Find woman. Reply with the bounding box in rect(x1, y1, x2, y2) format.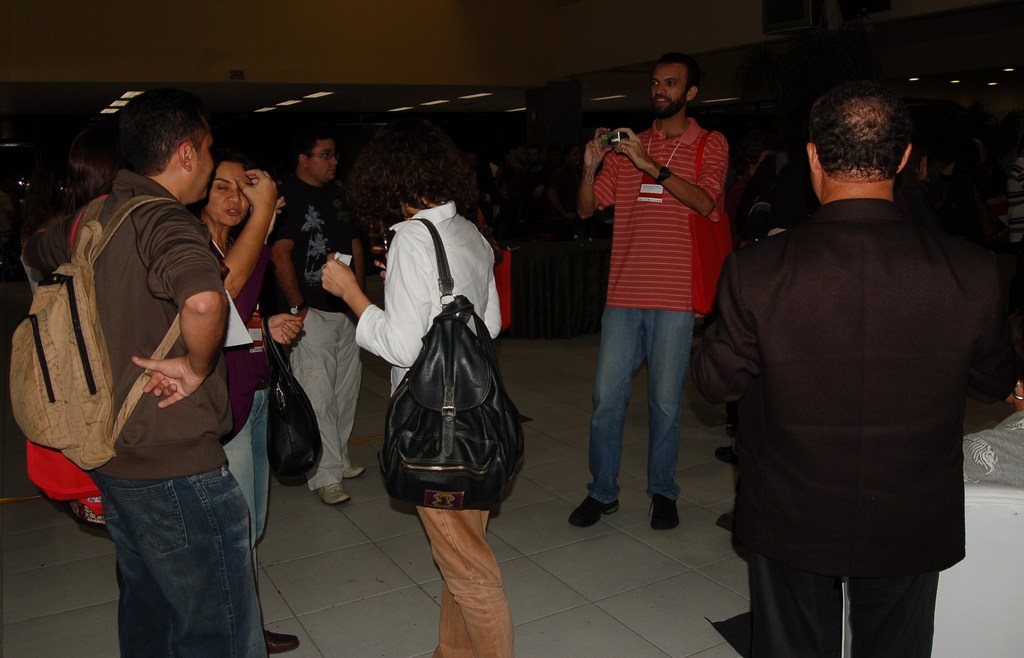
rect(176, 154, 303, 657).
